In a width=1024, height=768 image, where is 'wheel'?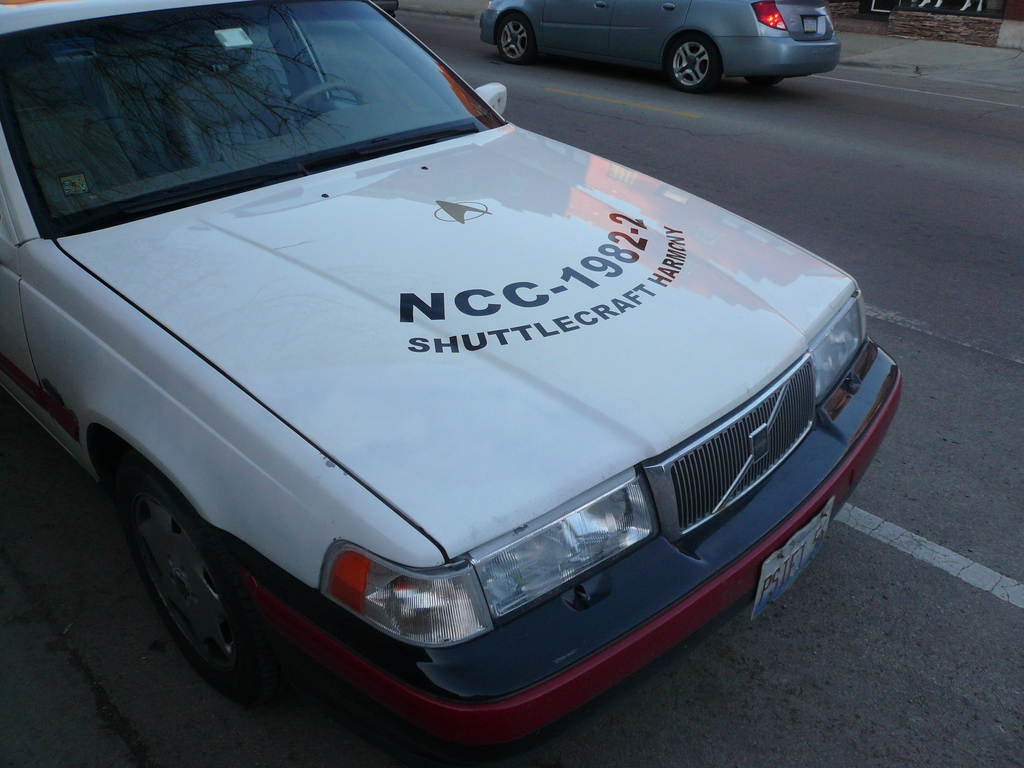
{"left": 745, "top": 77, "right": 785, "bottom": 83}.
